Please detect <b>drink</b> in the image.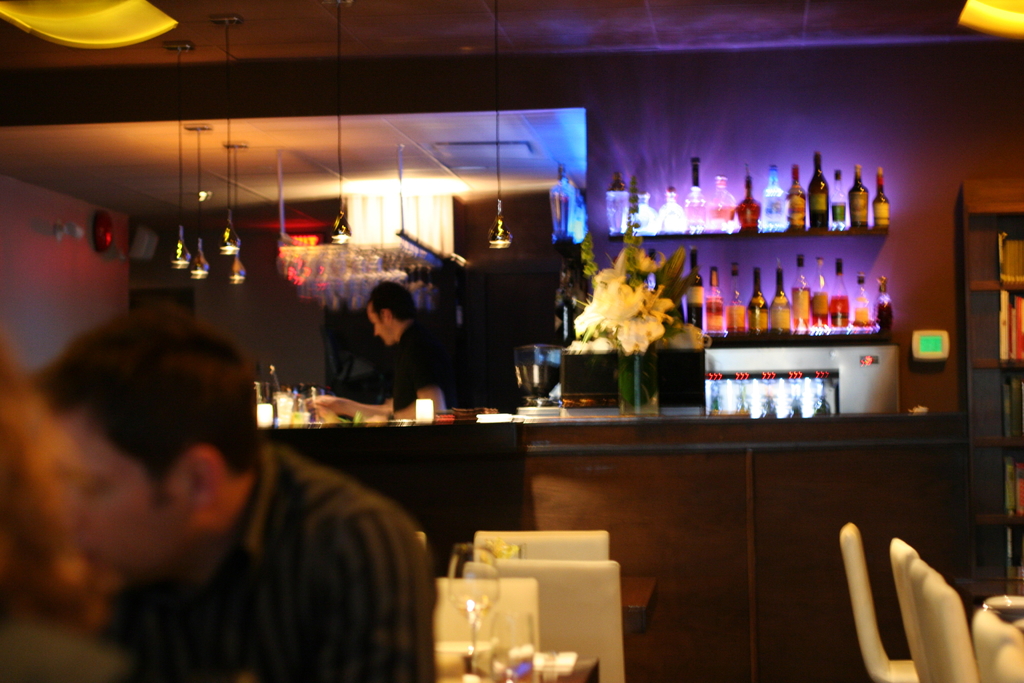
locate(771, 263, 790, 334).
